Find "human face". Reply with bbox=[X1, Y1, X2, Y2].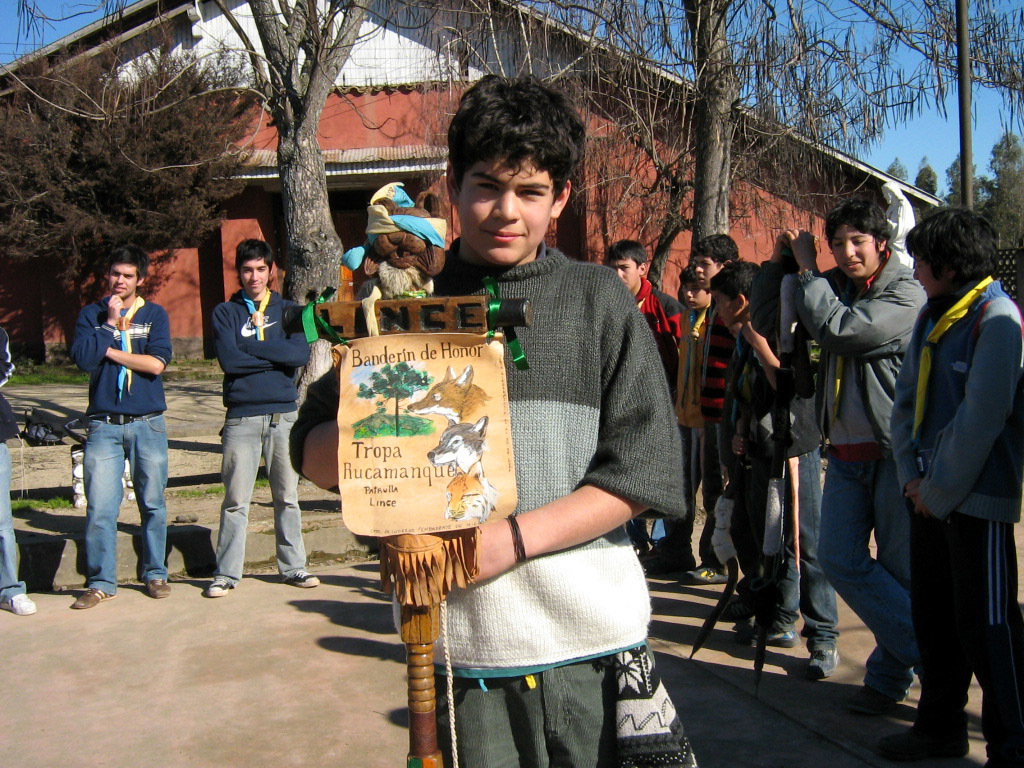
bbox=[608, 256, 642, 288].
